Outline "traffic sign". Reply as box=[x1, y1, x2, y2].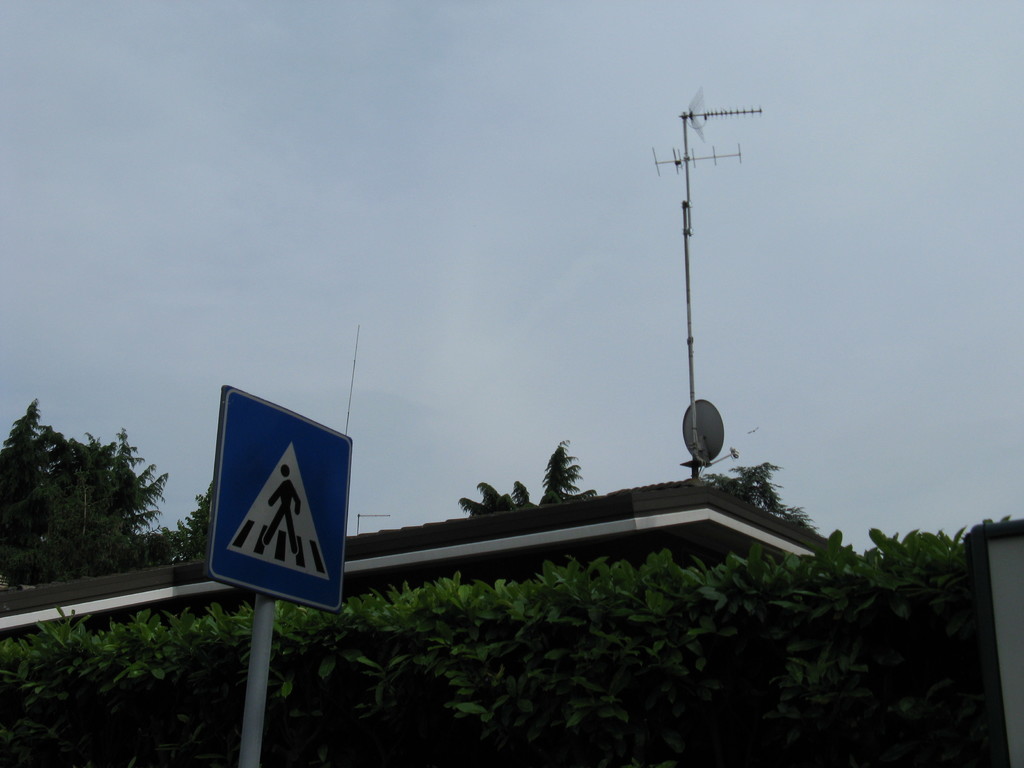
box=[204, 387, 355, 616].
